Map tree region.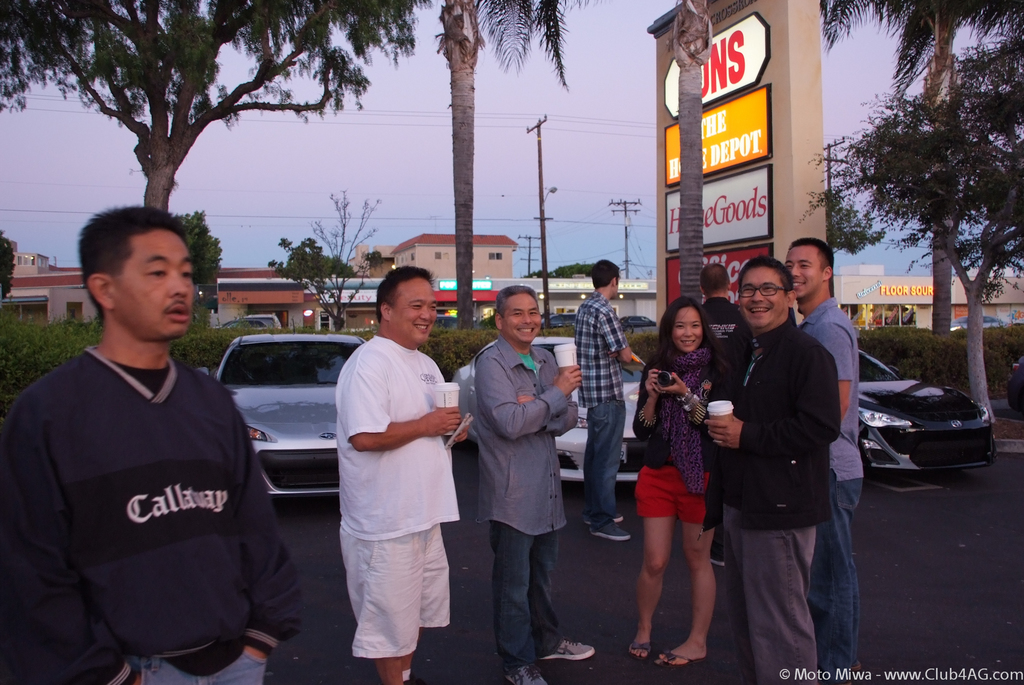
Mapped to {"left": 170, "top": 211, "right": 225, "bottom": 299}.
